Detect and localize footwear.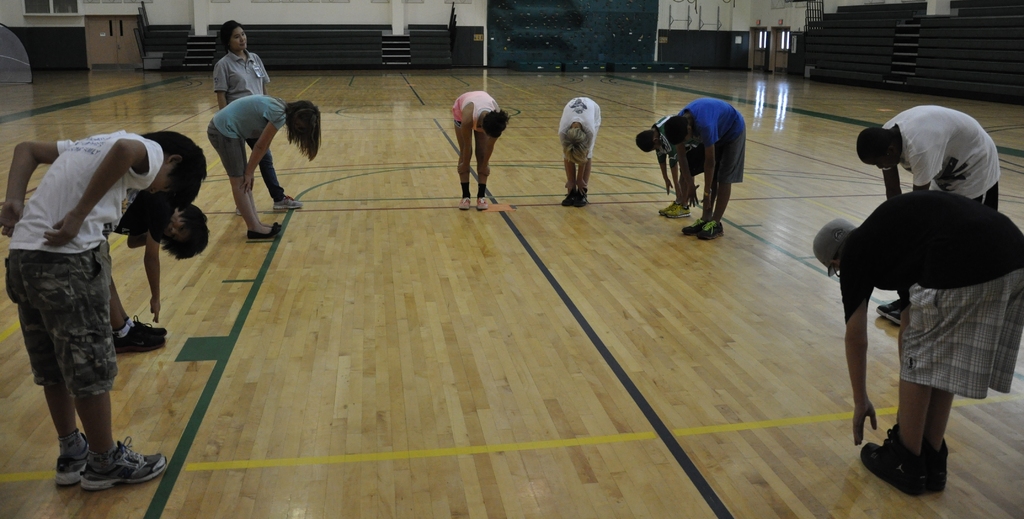
Localized at {"left": 881, "top": 309, "right": 906, "bottom": 322}.
